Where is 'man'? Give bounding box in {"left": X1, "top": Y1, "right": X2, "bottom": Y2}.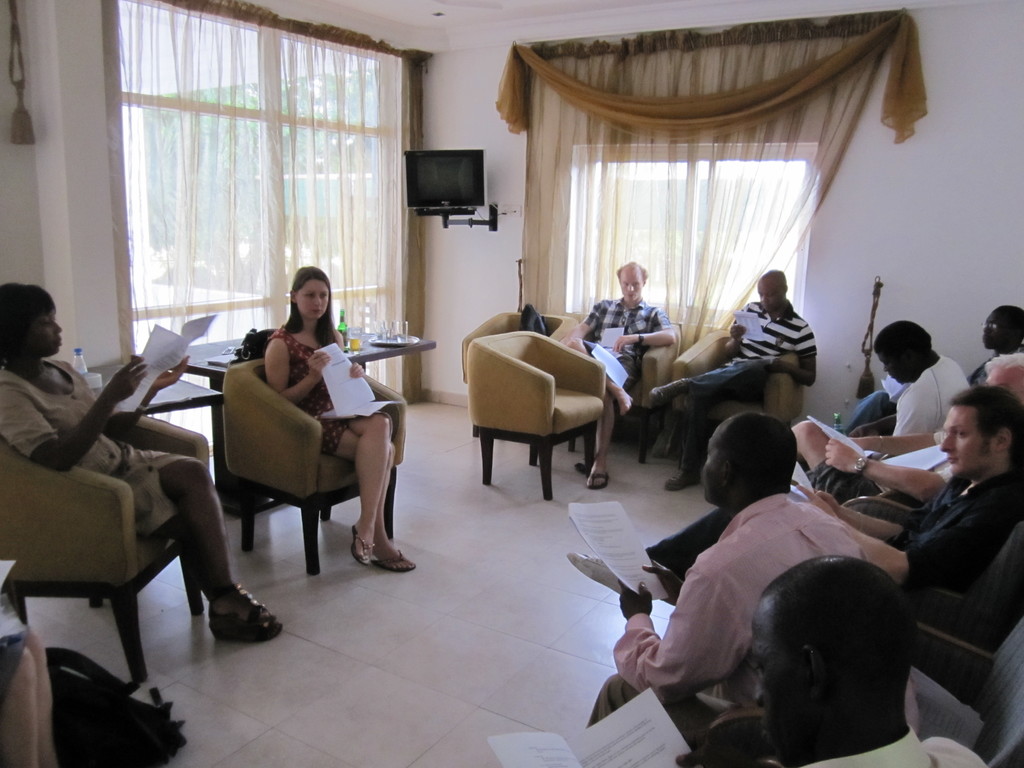
{"left": 585, "top": 410, "right": 867, "bottom": 726}.
